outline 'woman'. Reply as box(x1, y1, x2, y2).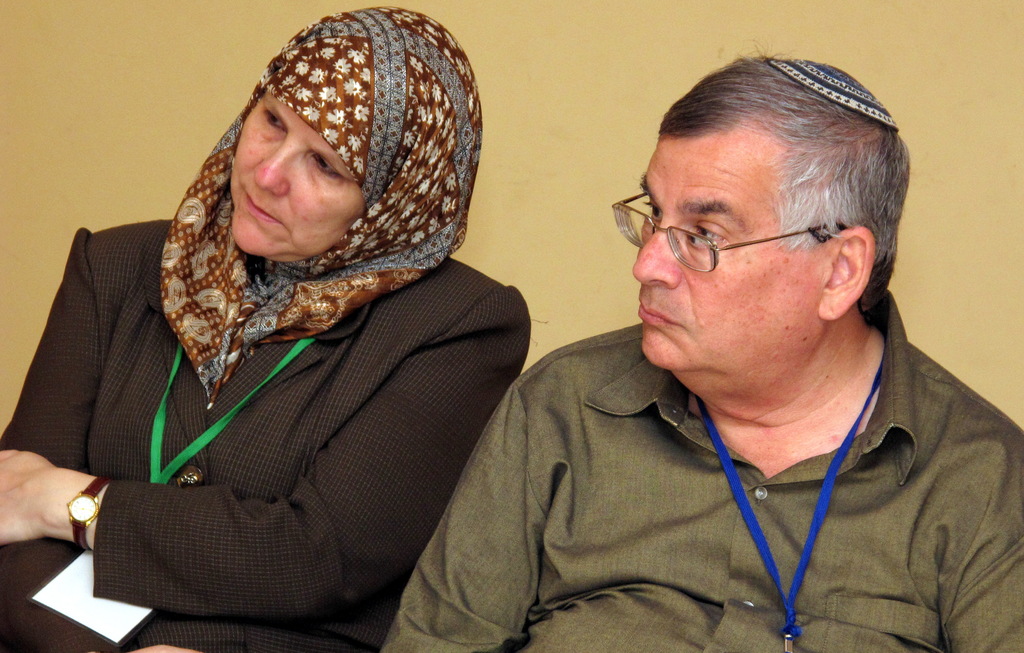
box(0, 0, 536, 652).
